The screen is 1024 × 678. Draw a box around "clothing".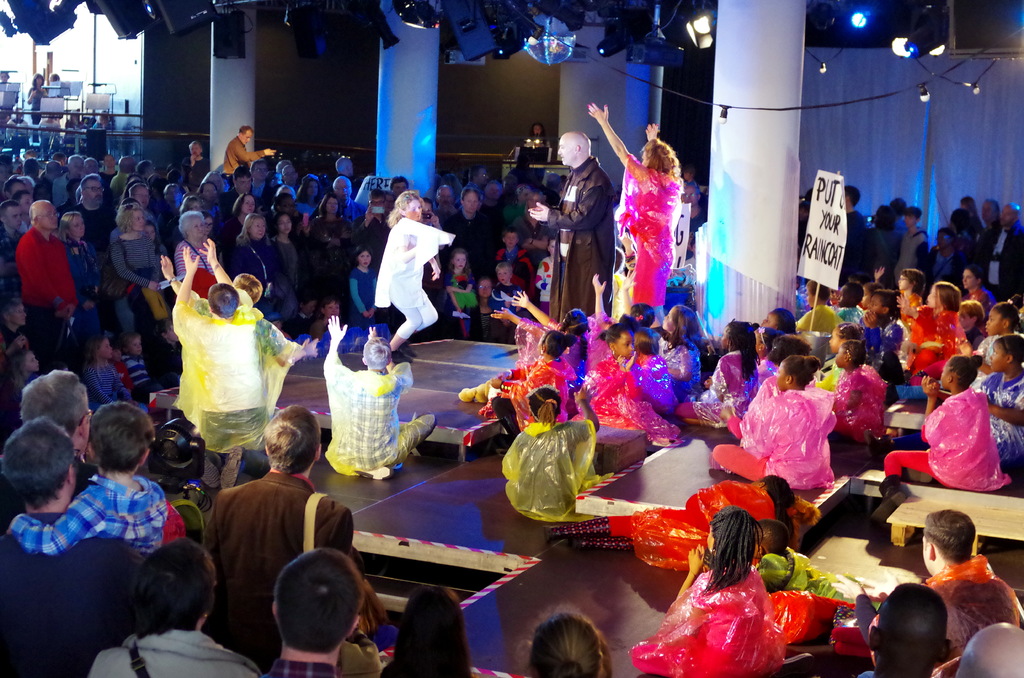
left=895, top=217, right=909, bottom=230.
